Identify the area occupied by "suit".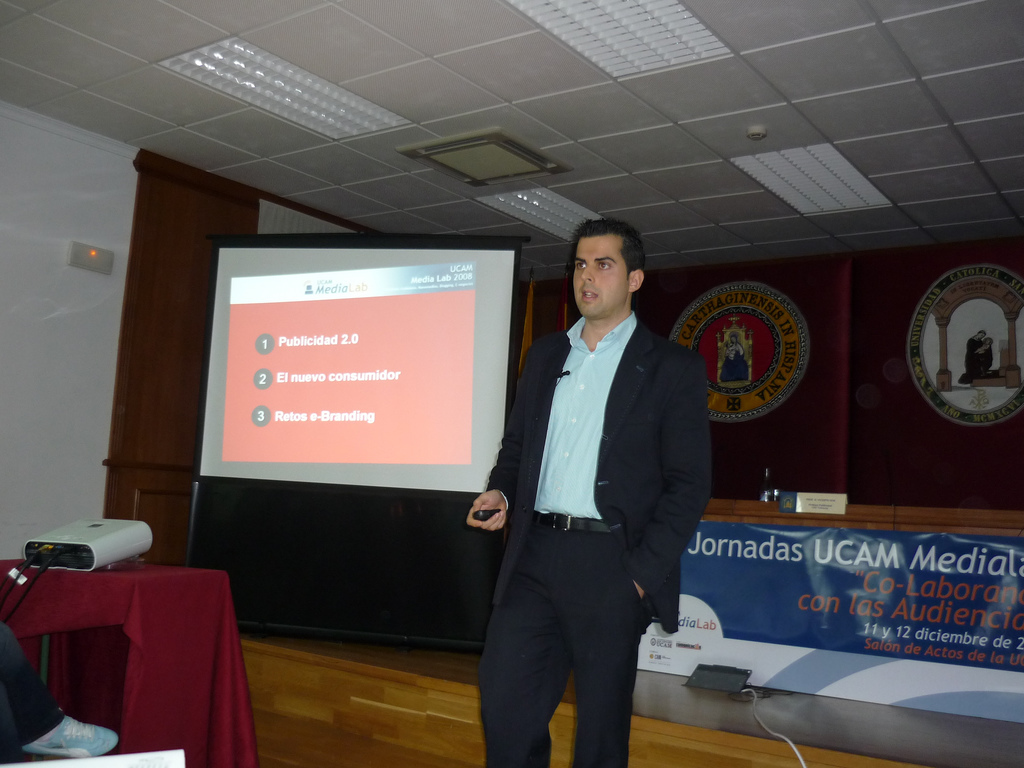
Area: (left=471, top=222, right=713, bottom=767).
